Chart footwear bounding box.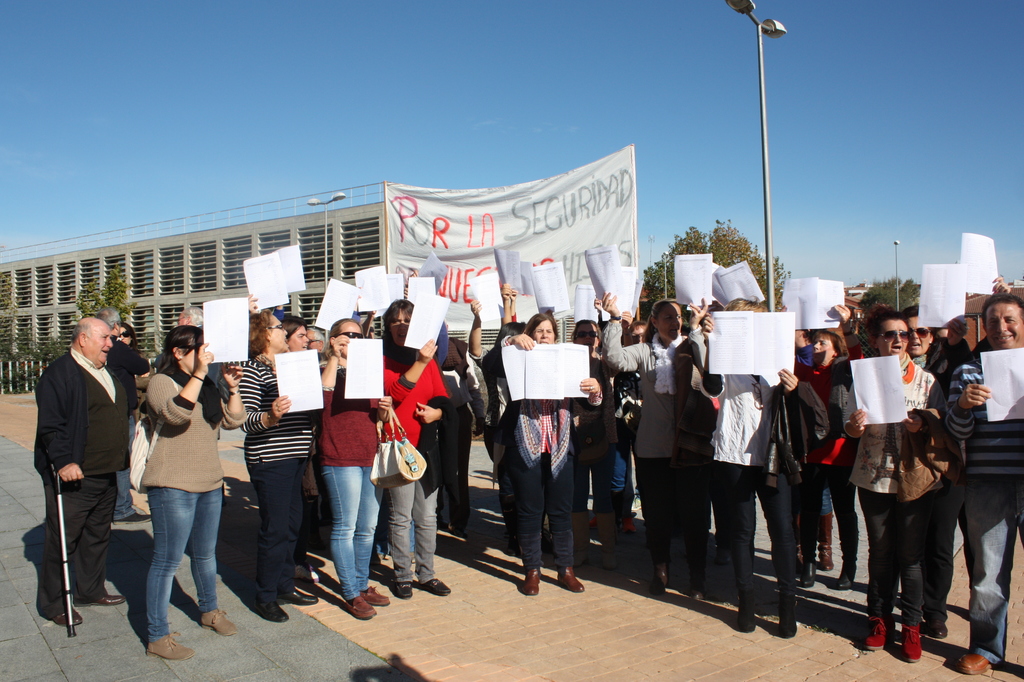
Charted: [x1=928, y1=622, x2=952, y2=638].
